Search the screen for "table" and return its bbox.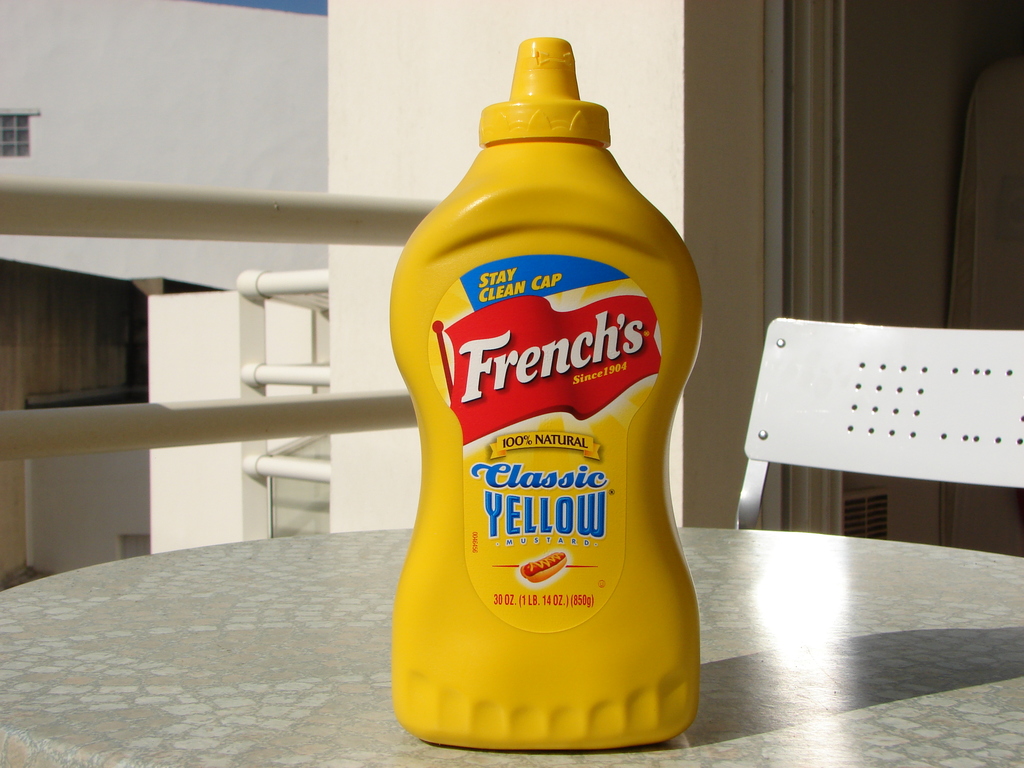
Found: {"x1": 0, "y1": 503, "x2": 1023, "y2": 767}.
